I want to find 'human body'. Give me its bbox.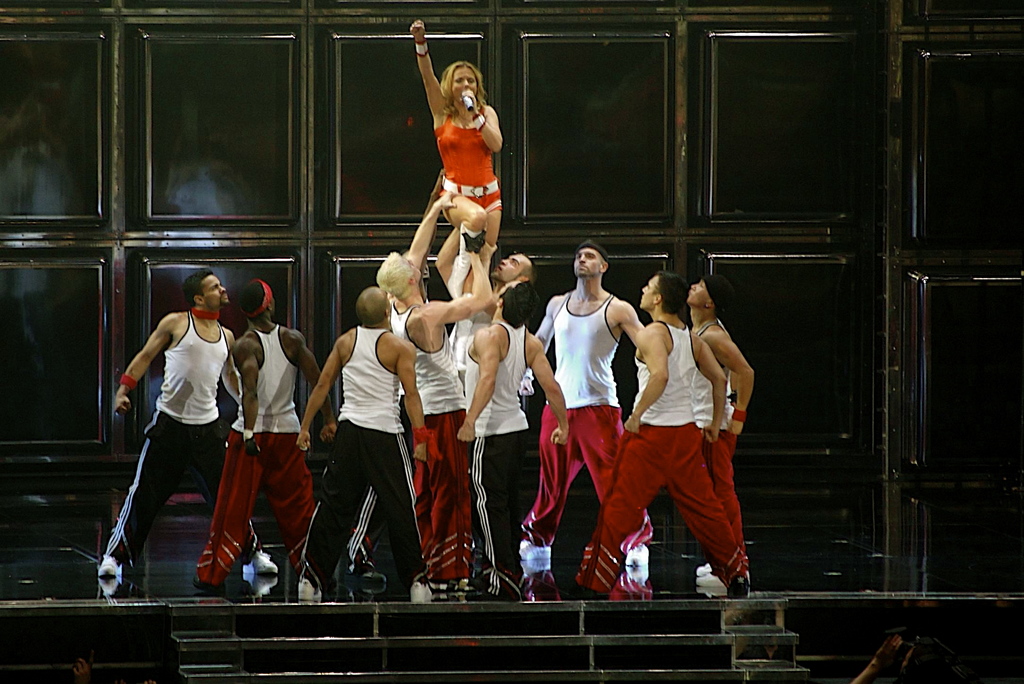
{"x1": 403, "y1": 15, "x2": 501, "y2": 198}.
